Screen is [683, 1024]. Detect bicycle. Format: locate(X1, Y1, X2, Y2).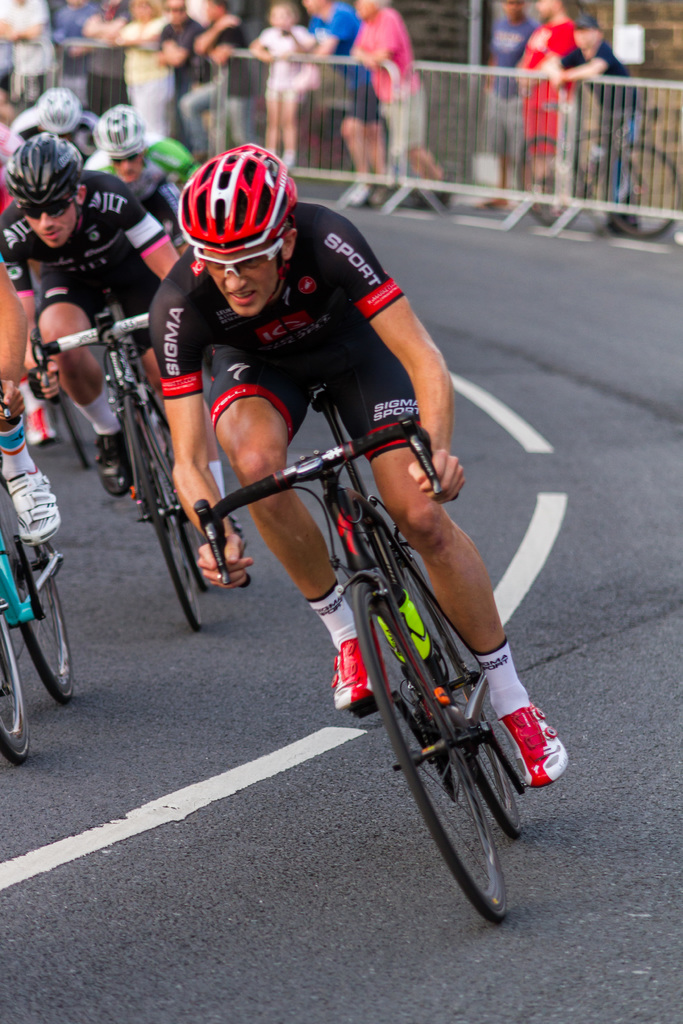
locate(0, 382, 63, 771).
